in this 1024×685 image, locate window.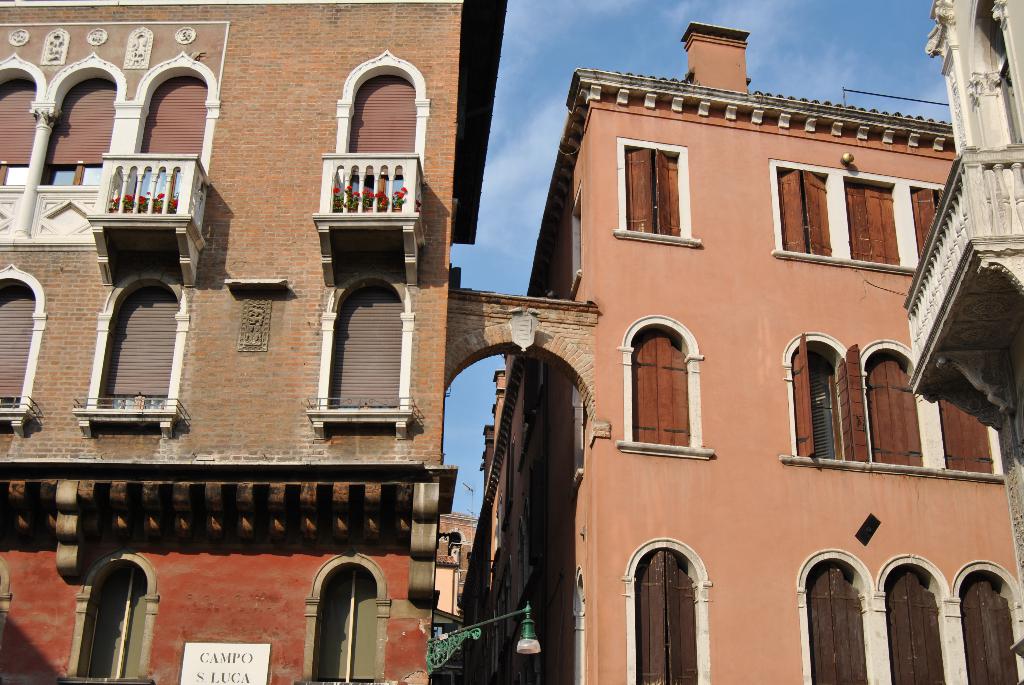
Bounding box: 614,131,705,246.
